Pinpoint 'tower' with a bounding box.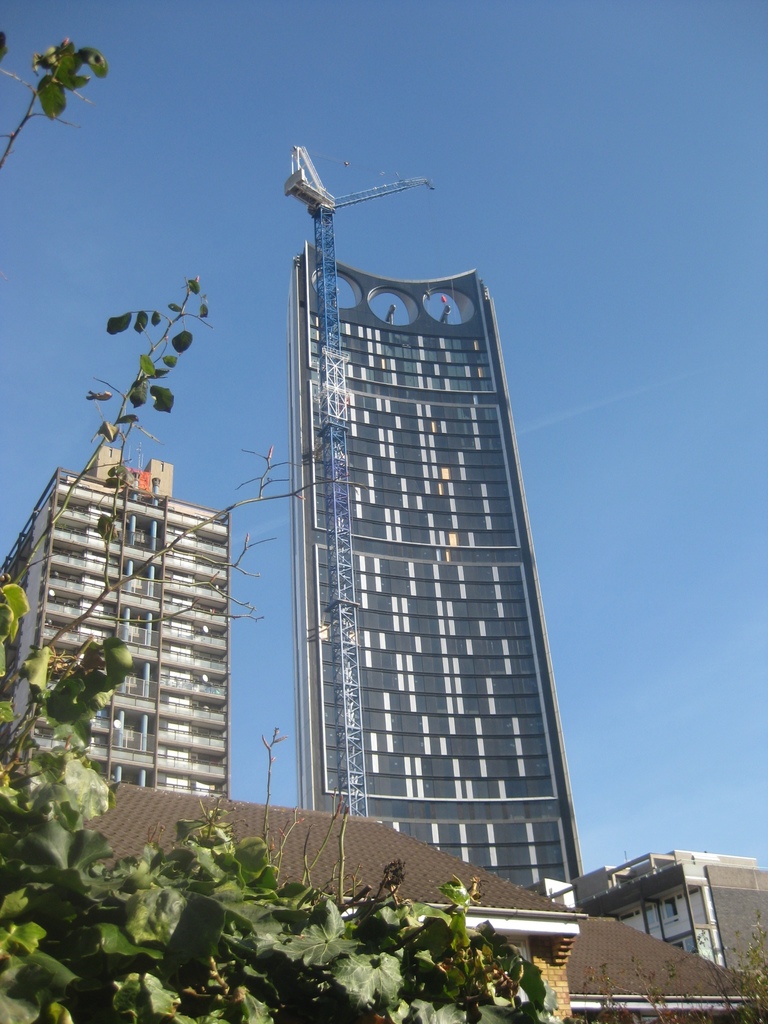
locate(297, 234, 586, 892).
